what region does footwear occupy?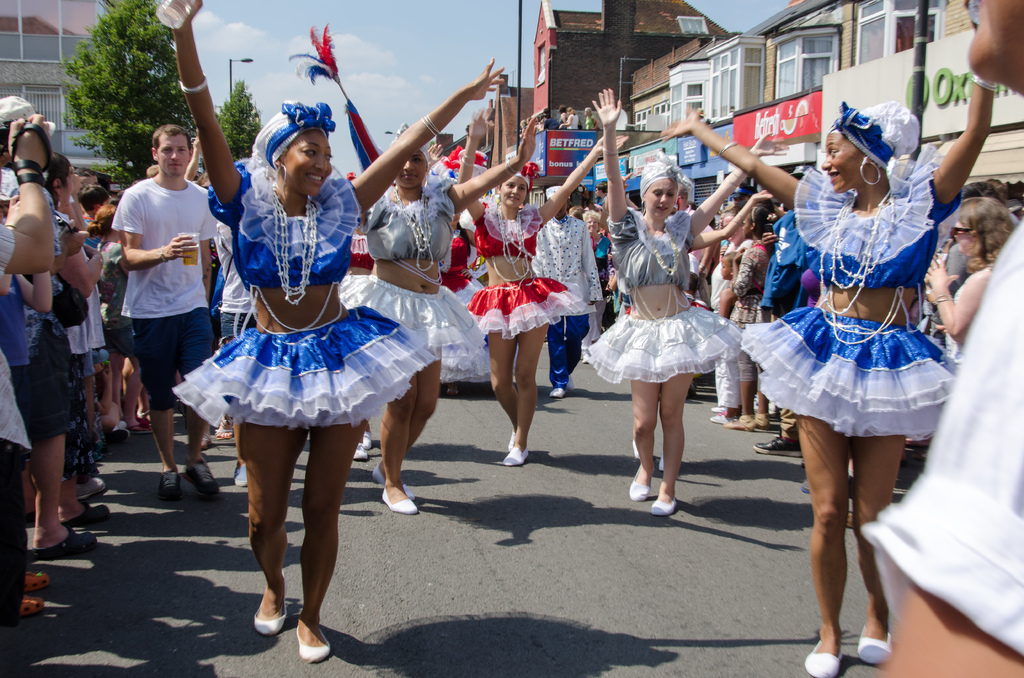
crop(584, 353, 591, 366).
